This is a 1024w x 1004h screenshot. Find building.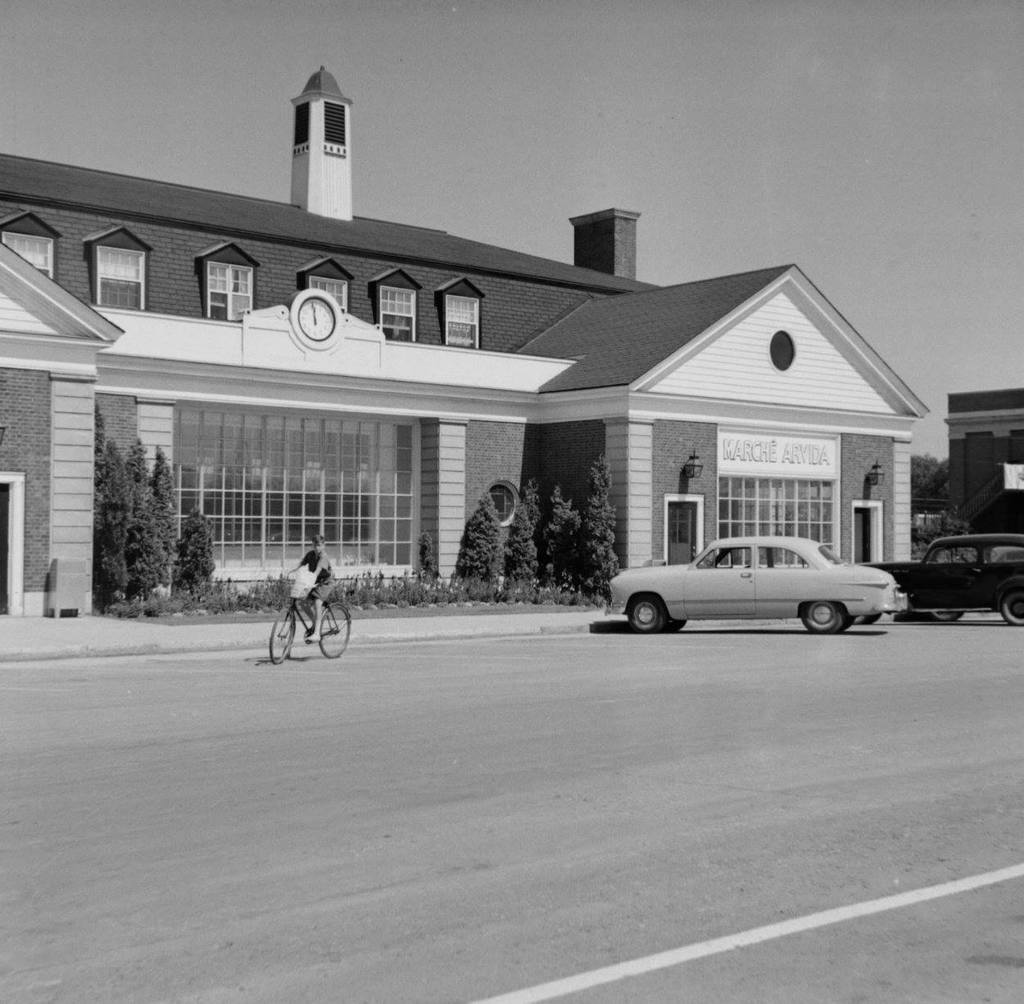
Bounding box: bbox=[0, 66, 936, 613].
